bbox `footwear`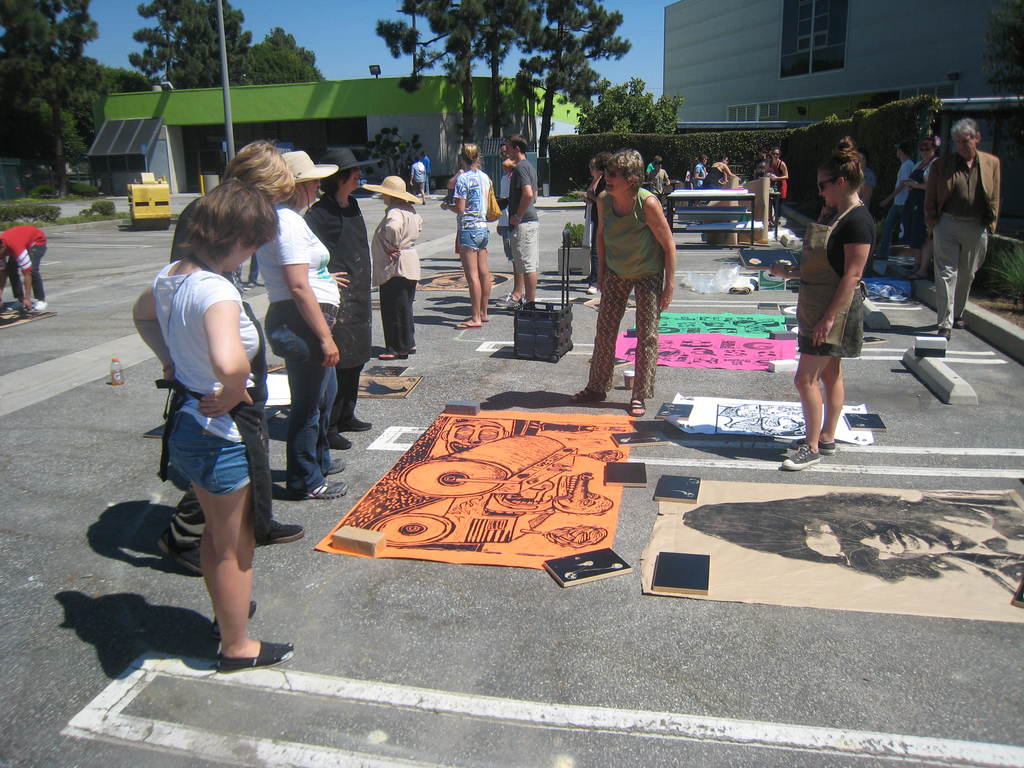
[215,642,296,675]
